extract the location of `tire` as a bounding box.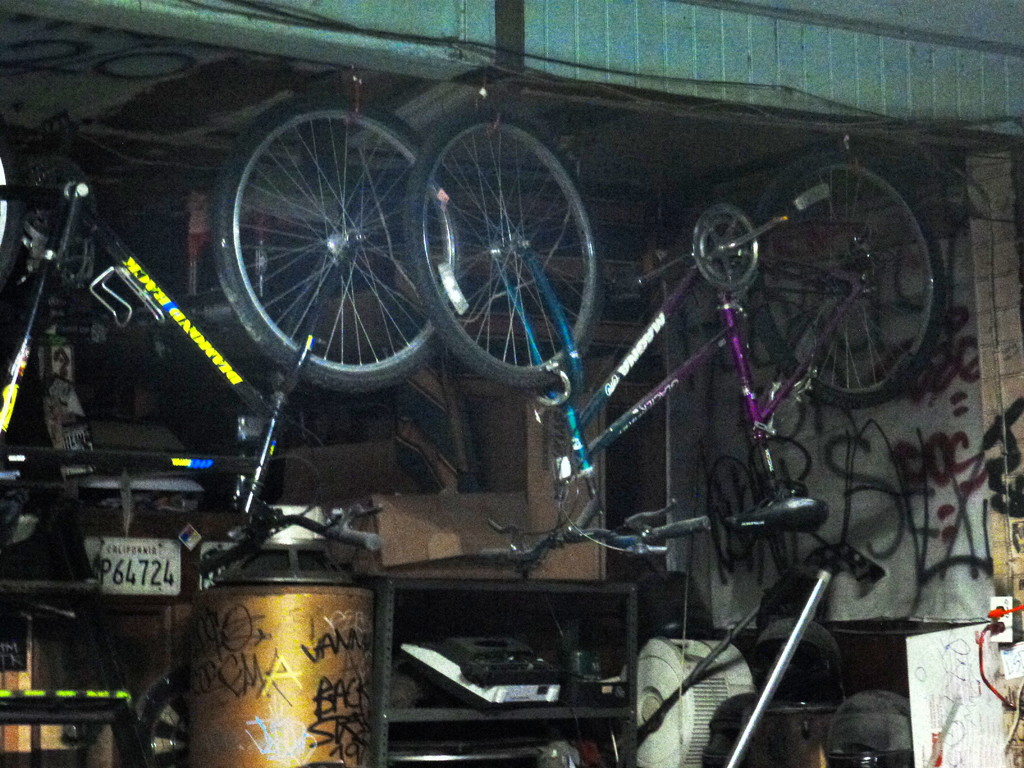
bbox=[130, 665, 191, 767].
